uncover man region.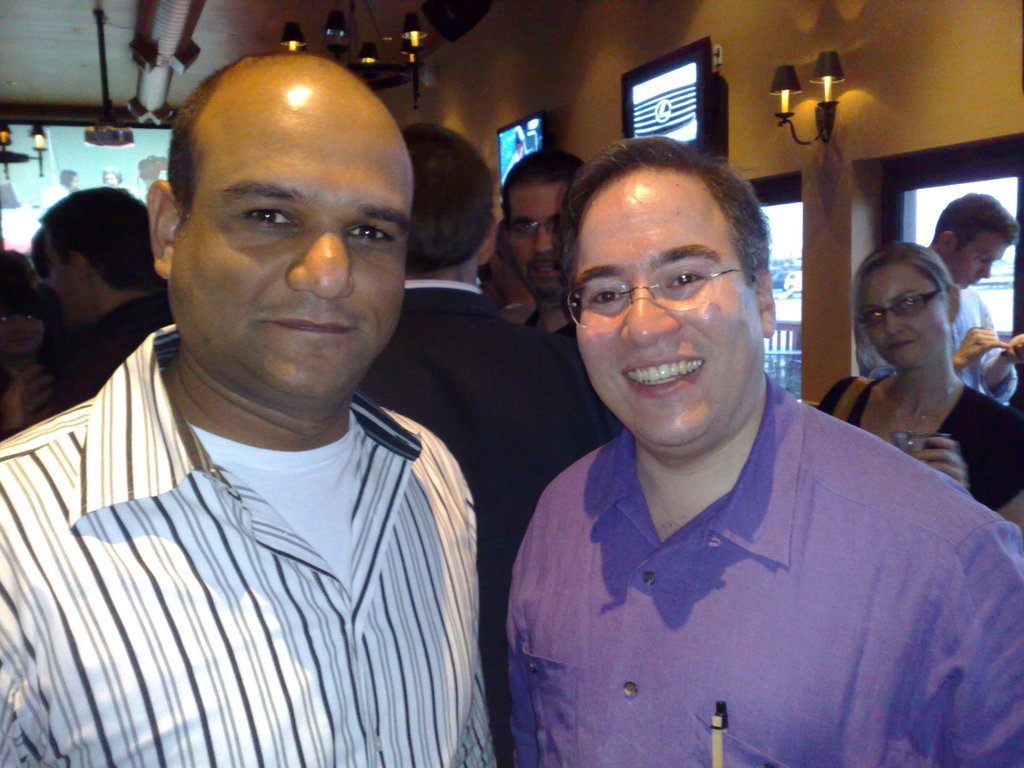
Uncovered: {"x1": 857, "y1": 193, "x2": 1023, "y2": 401}.
